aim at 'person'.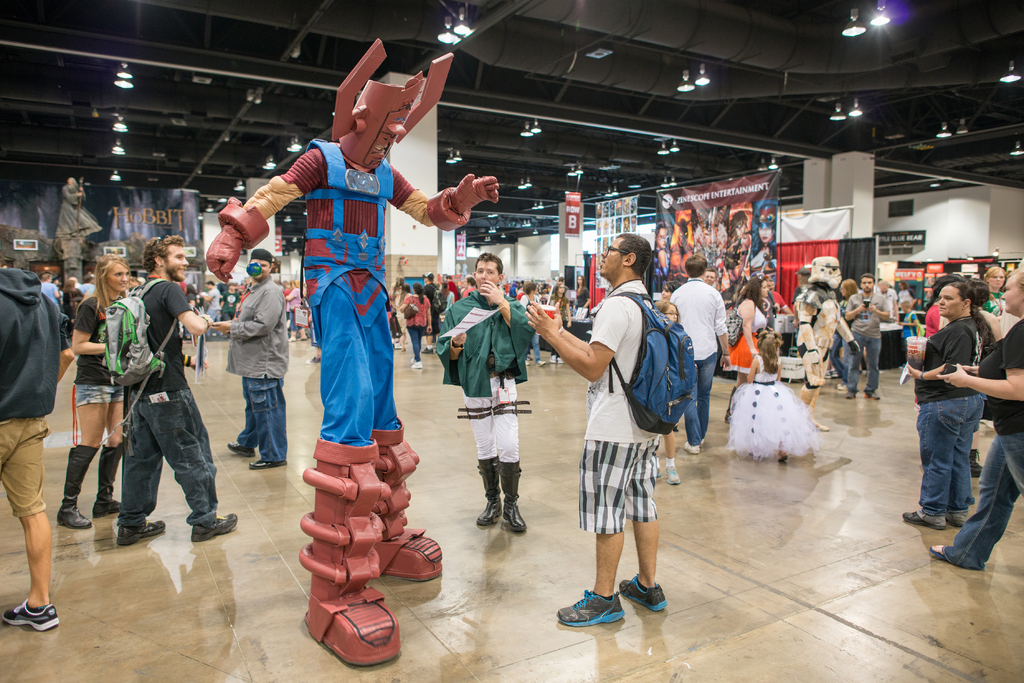
Aimed at 720:275:769:422.
